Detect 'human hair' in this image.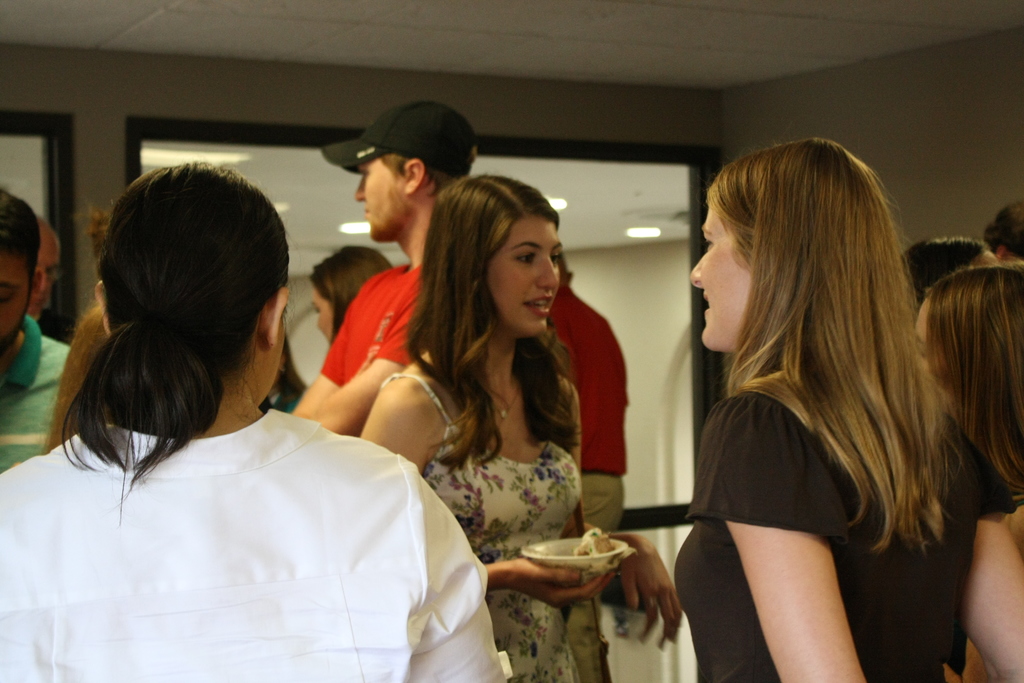
Detection: <bbox>407, 174, 586, 475</bbox>.
